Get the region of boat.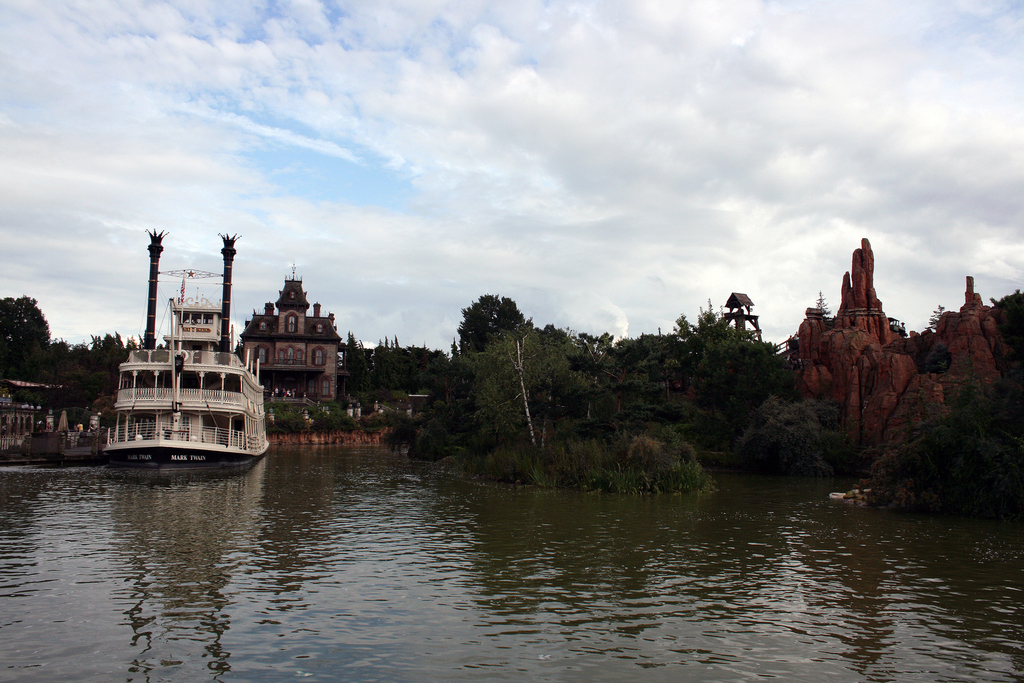
region(60, 233, 287, 488).
